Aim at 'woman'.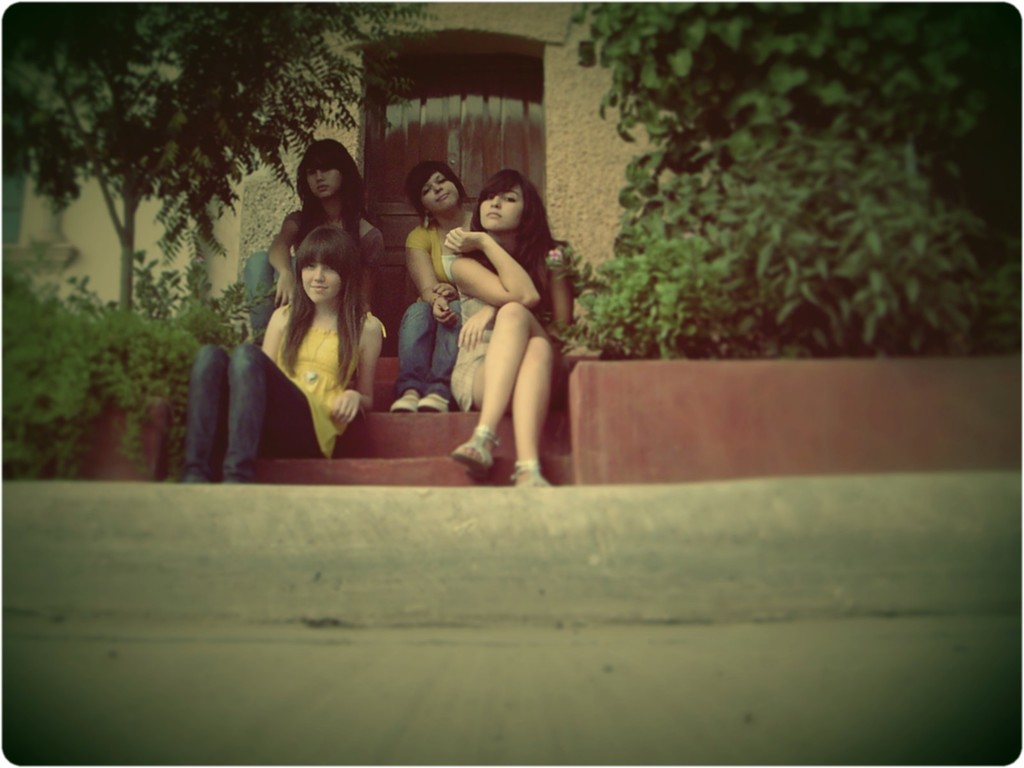
Aimed at [left=239, top=138, right=387, bottom=361].
